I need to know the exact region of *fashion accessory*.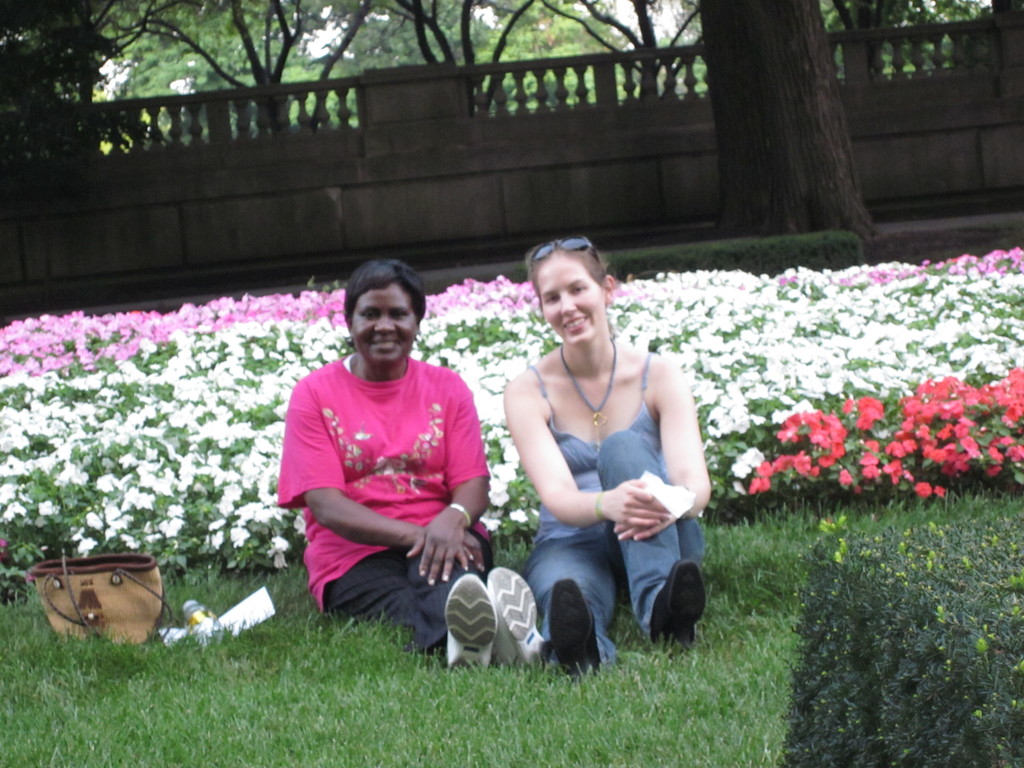
Region: <box>28,554,173,641</box>.
